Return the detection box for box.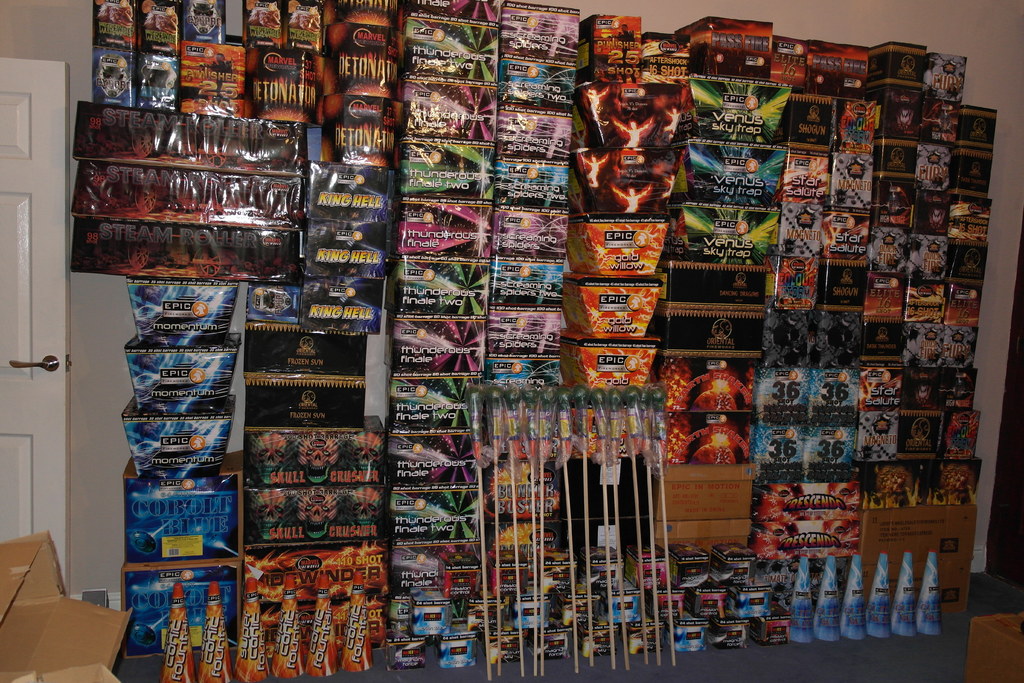
243:484:383:545.
